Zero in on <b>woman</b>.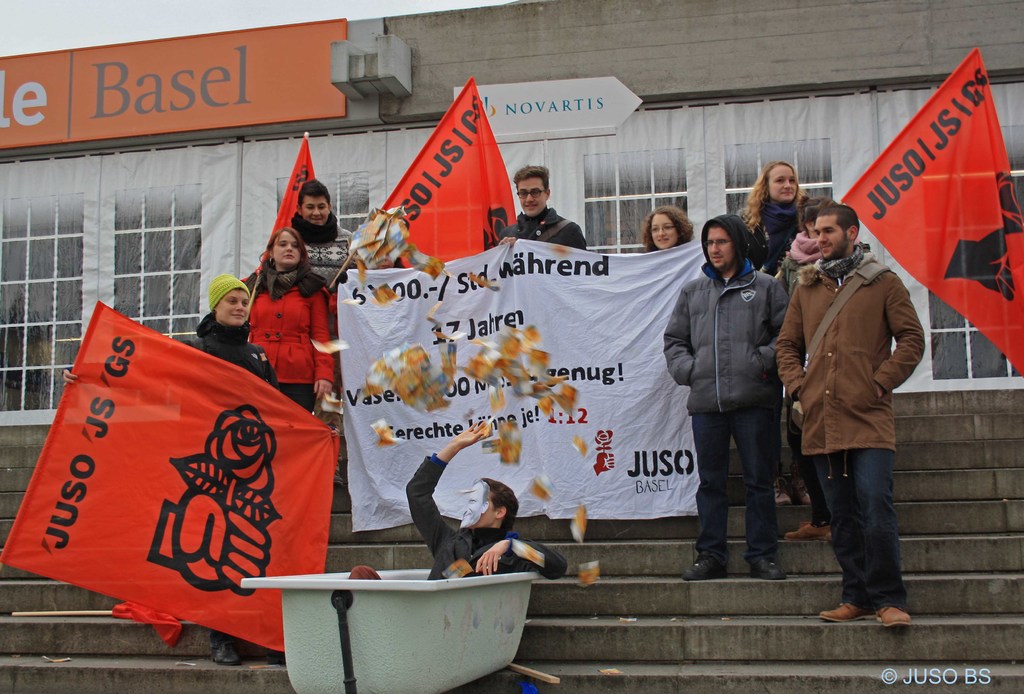
Zeroed in: bbox(639, 210, 692, 271).
